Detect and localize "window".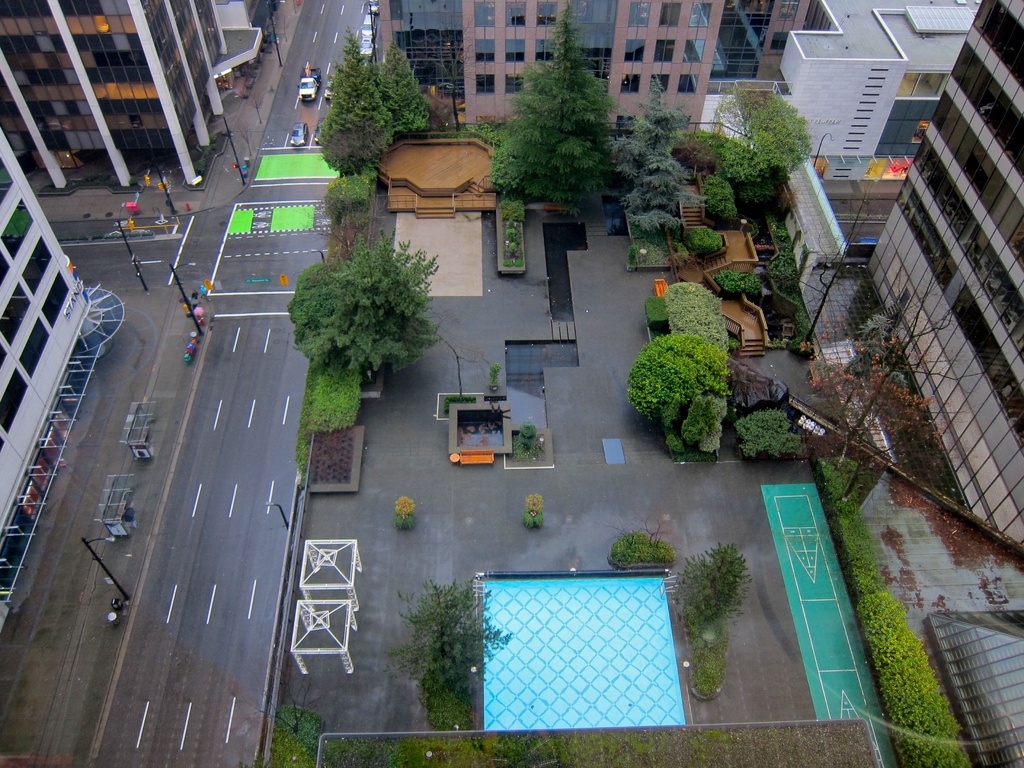
Localized at bbox=[0, 254, 13, 288].
